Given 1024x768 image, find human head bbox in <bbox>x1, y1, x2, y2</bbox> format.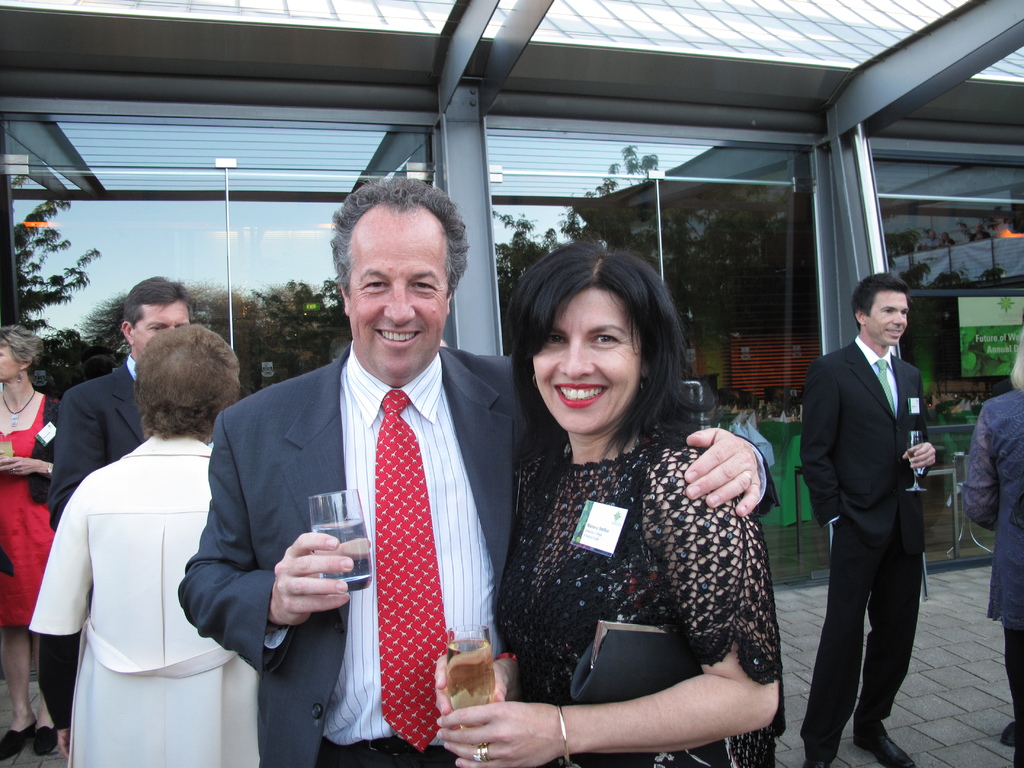
<bbox>340, 182, 451, 377</bbox>.
